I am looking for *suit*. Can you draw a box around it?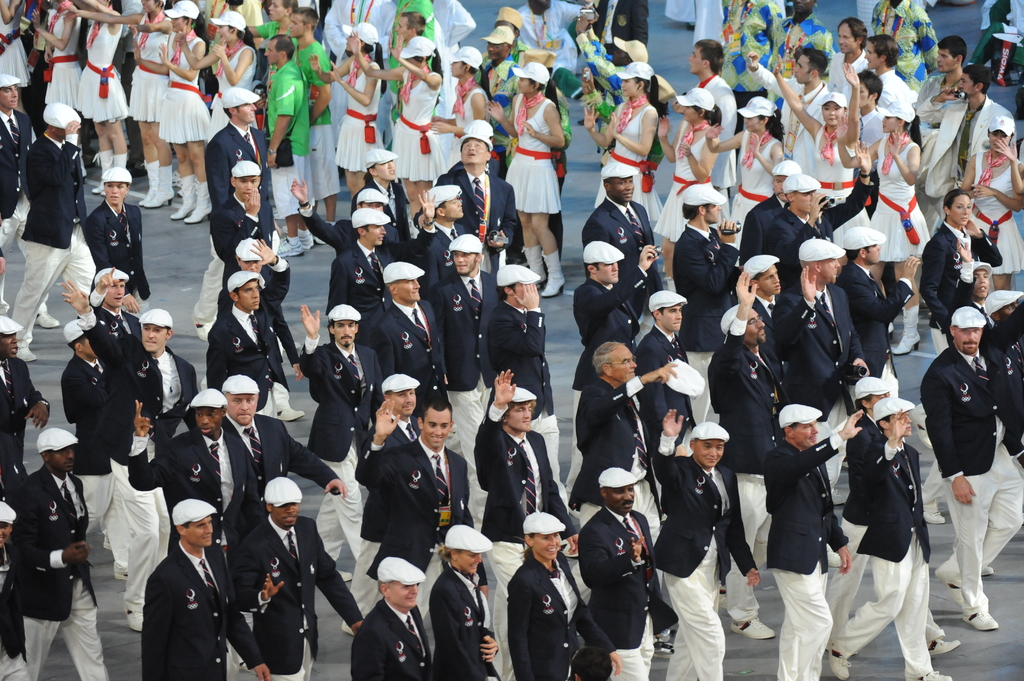
Sure, the bounding box is pyautogui.locateOnScreen(579, 504, 678, 649).
